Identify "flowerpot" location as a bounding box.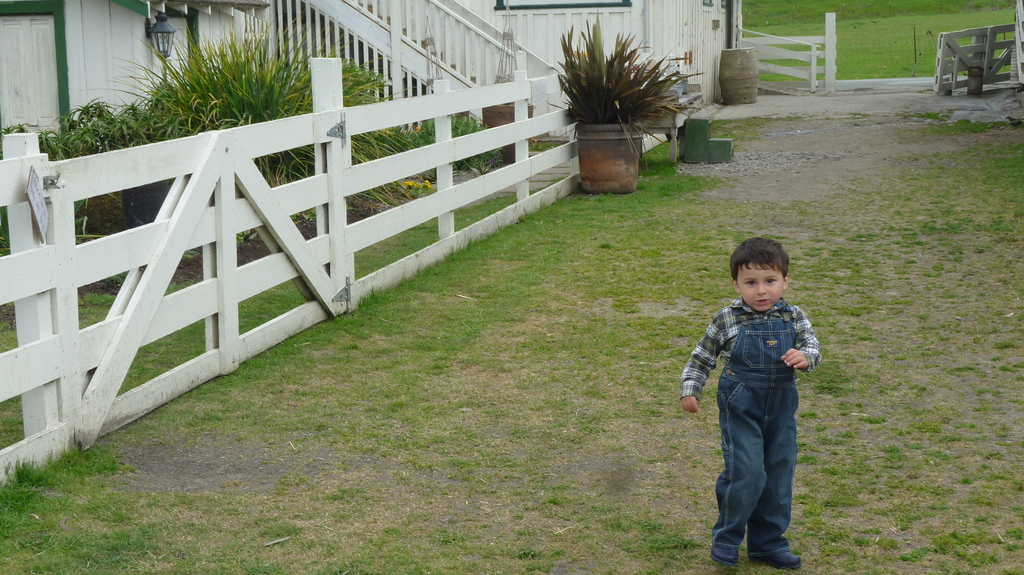
545:33:684:191.
